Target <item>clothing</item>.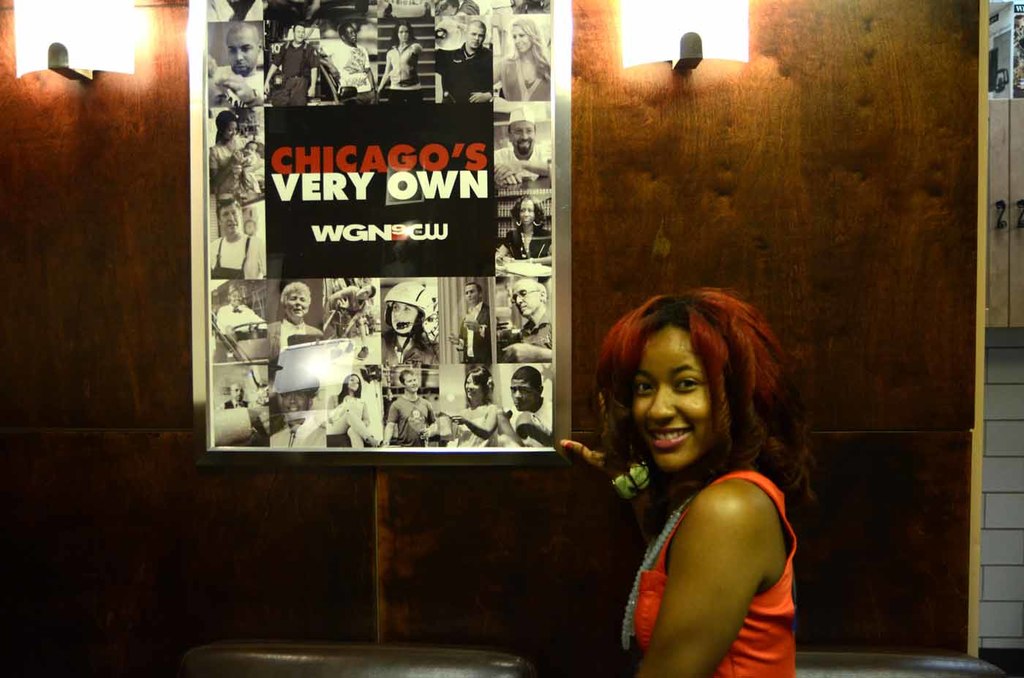
Target region: bbox=(384, 43, 421, 91).
